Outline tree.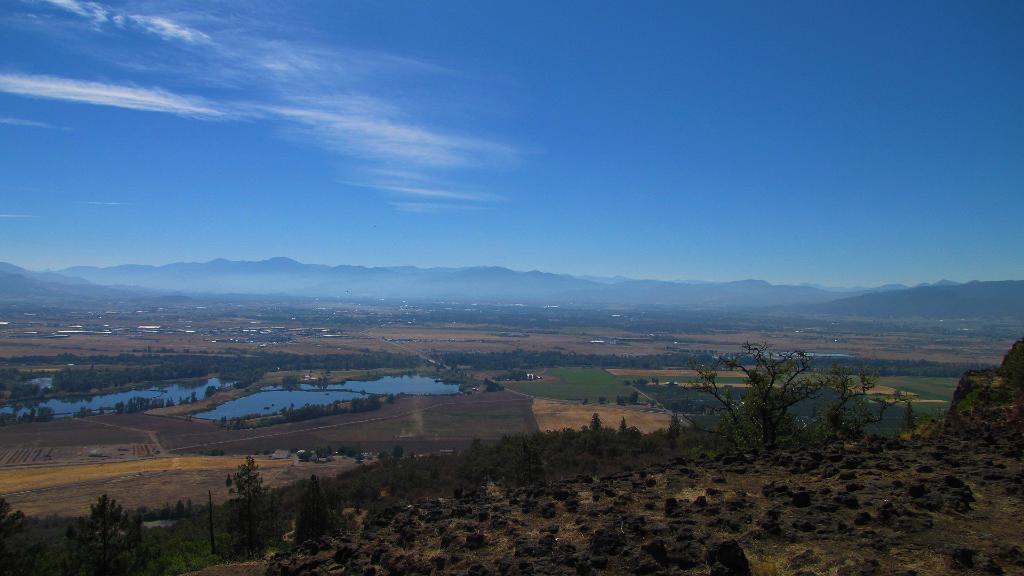
Outline: (707,333,847,449).
